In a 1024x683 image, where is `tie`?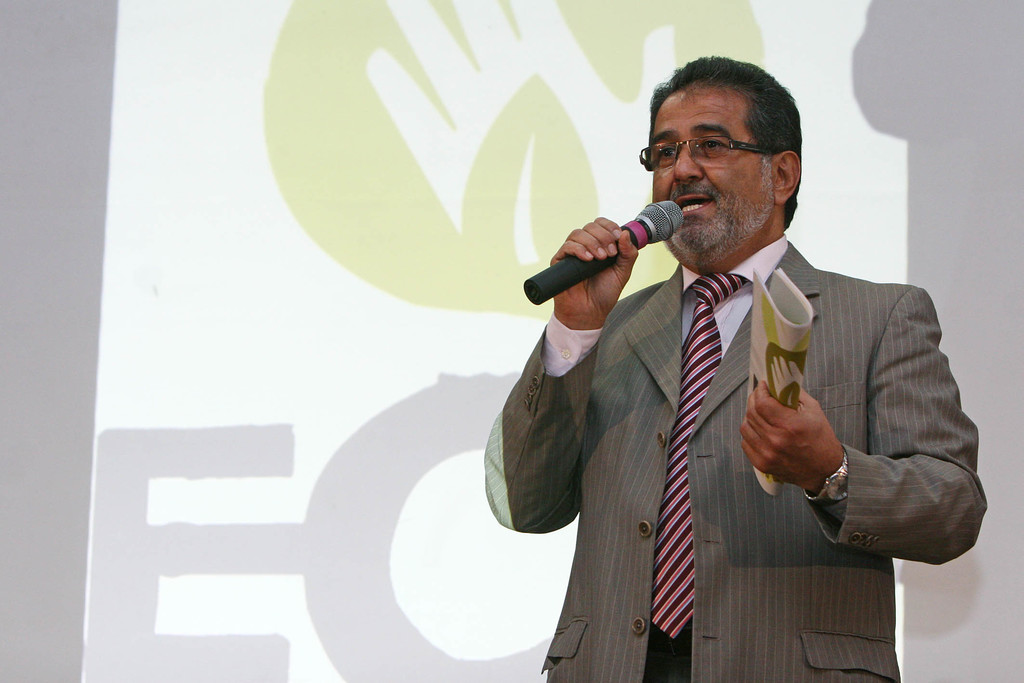
{"x1": 650, "y1": 276, "x2": 753, "y2": 639}.
